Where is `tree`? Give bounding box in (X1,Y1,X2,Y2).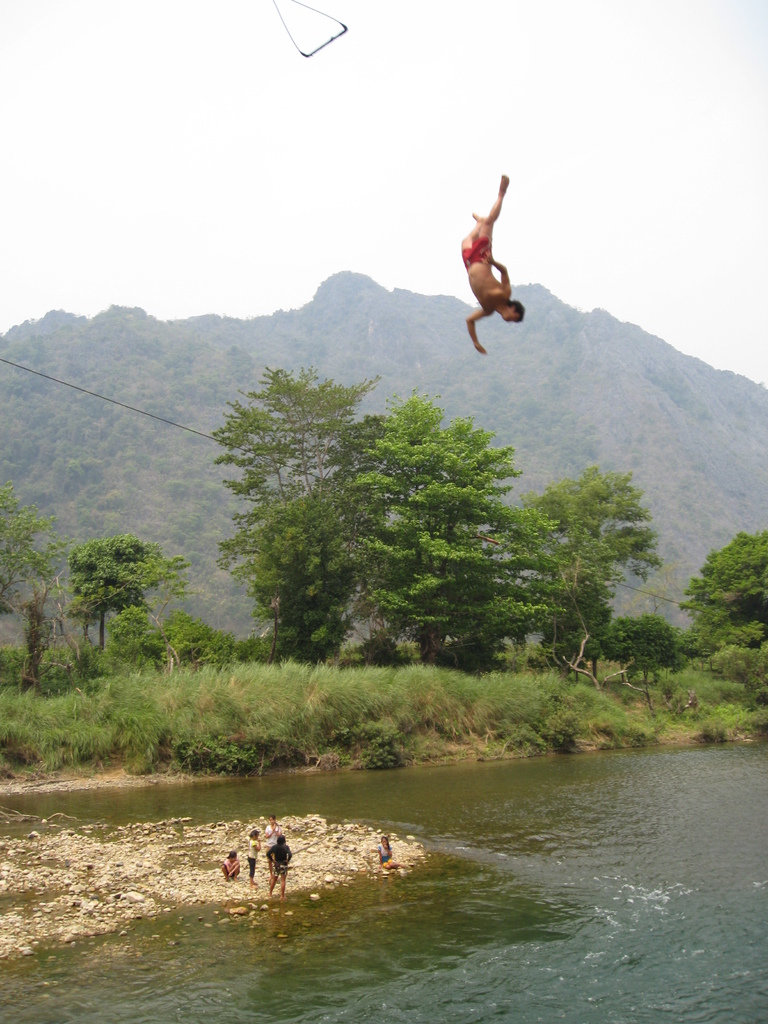
(346,382,543,674).
